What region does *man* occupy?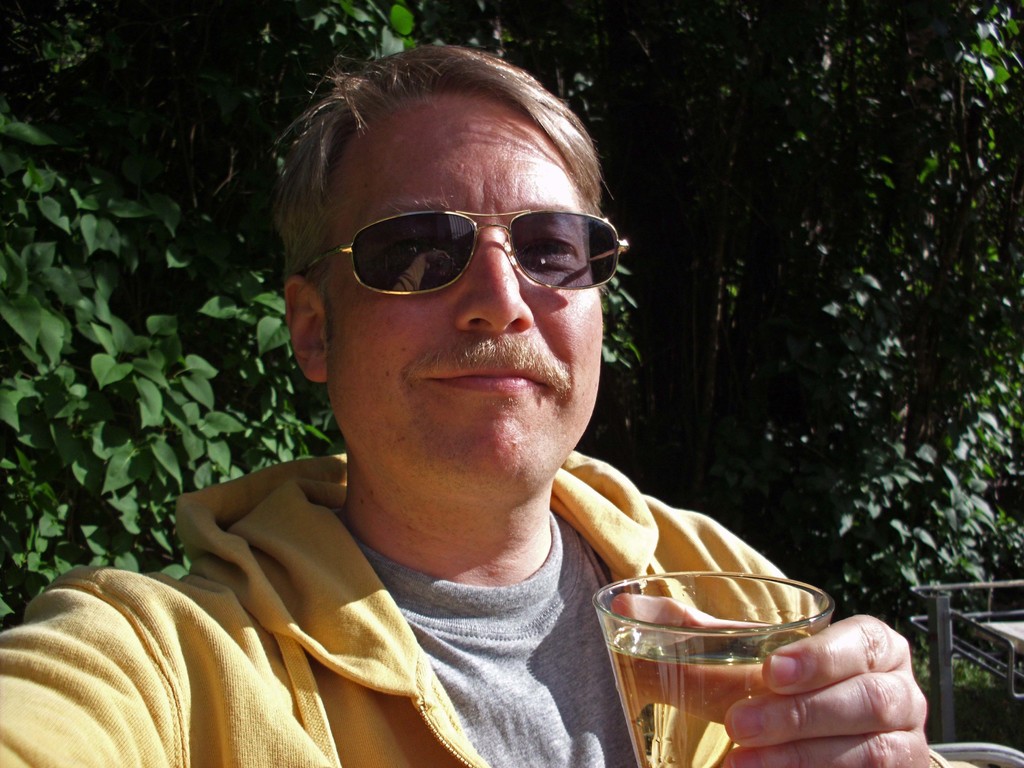
select_region(0, 44, 968, 767).
